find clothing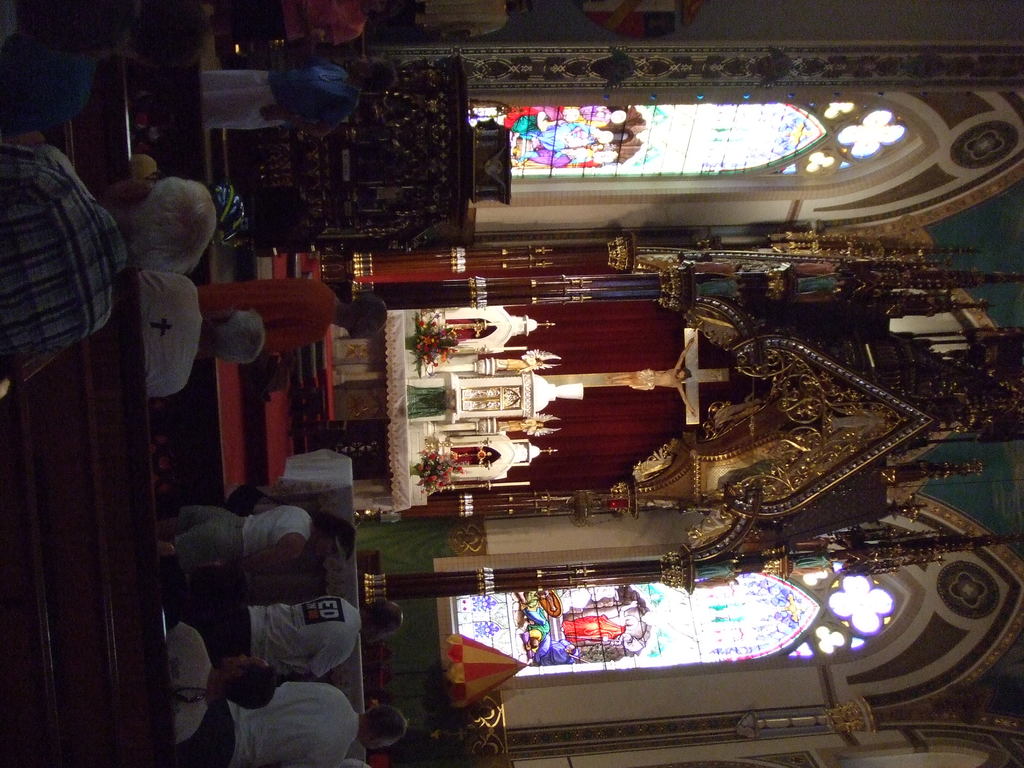
crop(222, 0, 369, 45)
